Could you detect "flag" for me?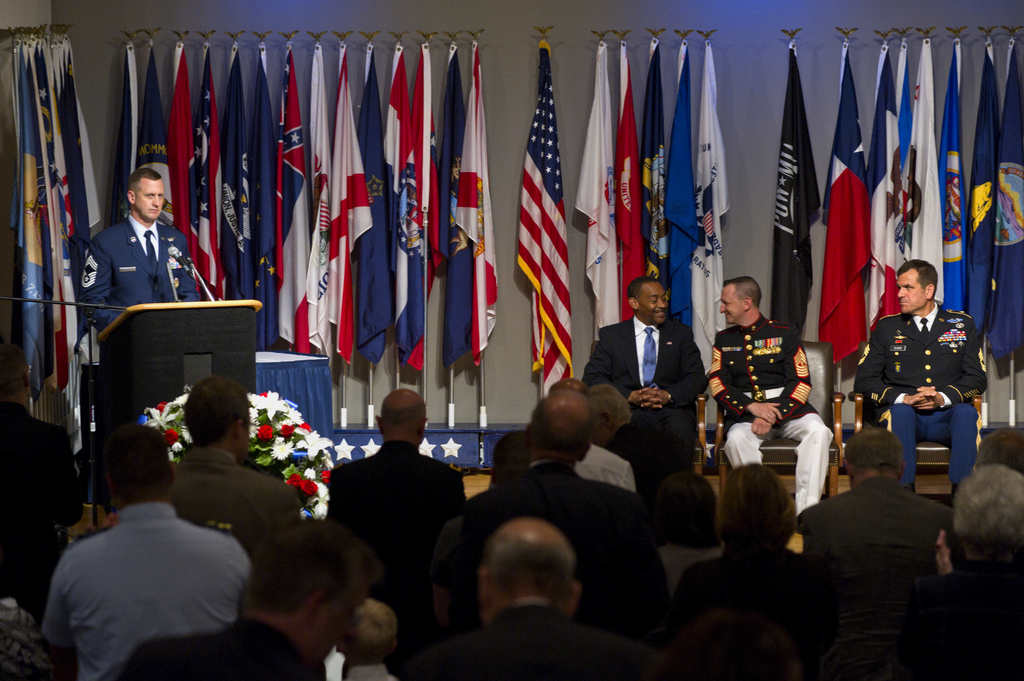
Detection result: bbox=[381, 39, 415, 359].
